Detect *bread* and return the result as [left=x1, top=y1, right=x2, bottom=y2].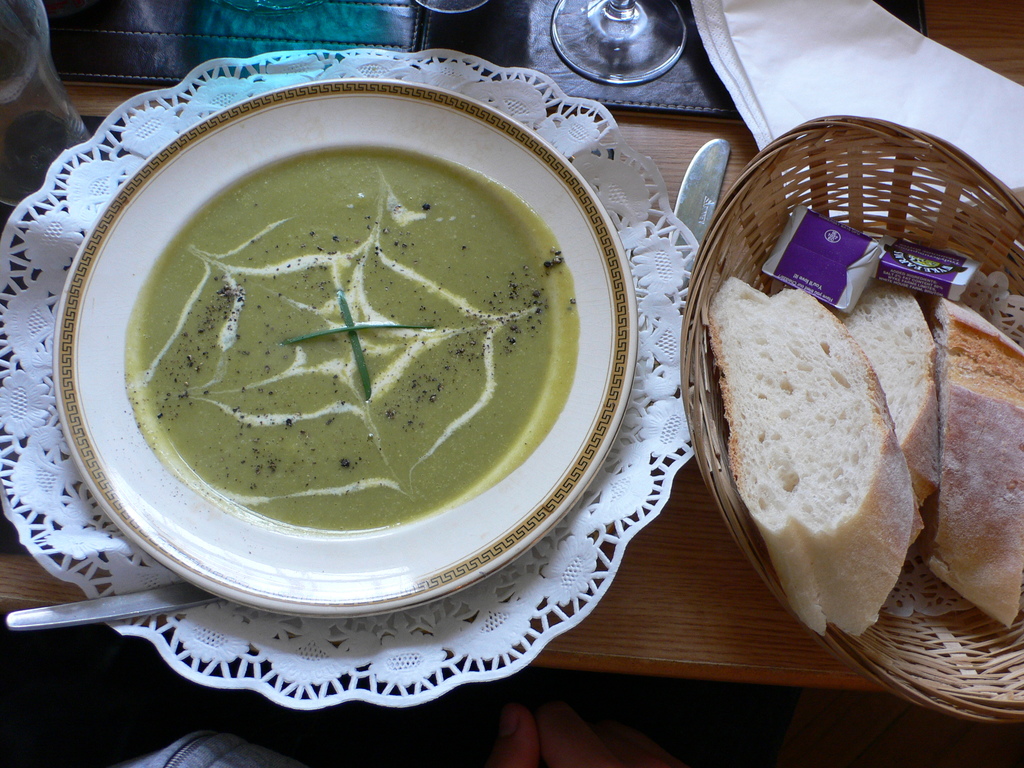
[left=928, top=296, right=1023, bottom=625].
